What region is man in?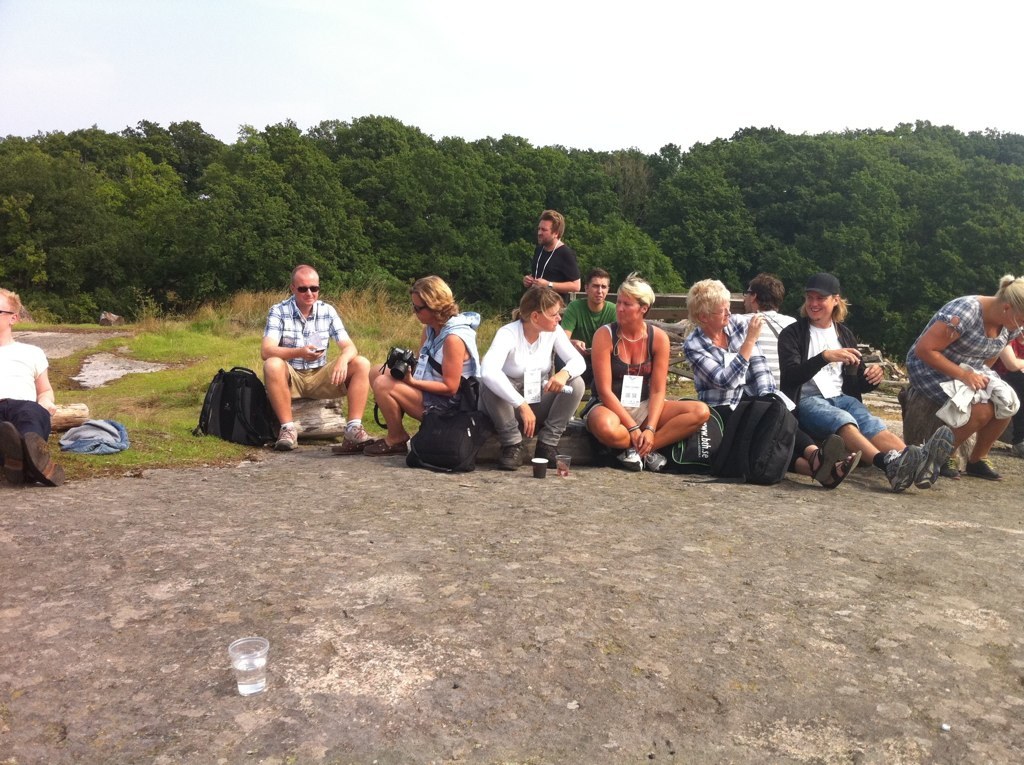
box(520, 210, 583, 310).
